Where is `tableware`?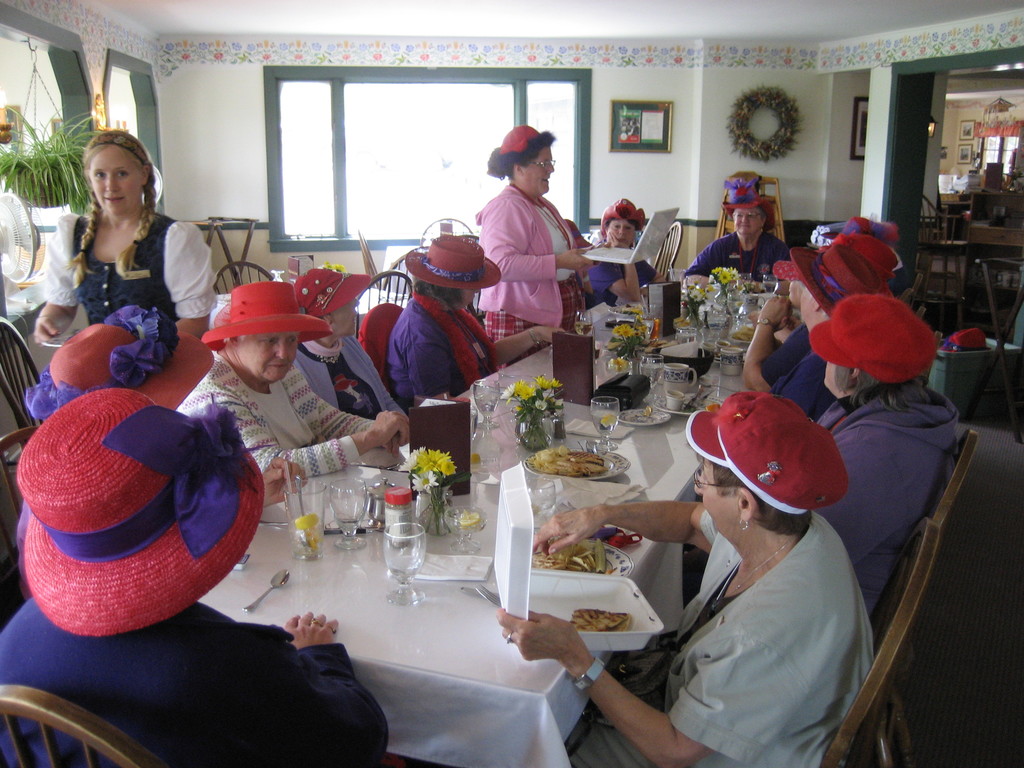
[529, 477, 556, 533].
